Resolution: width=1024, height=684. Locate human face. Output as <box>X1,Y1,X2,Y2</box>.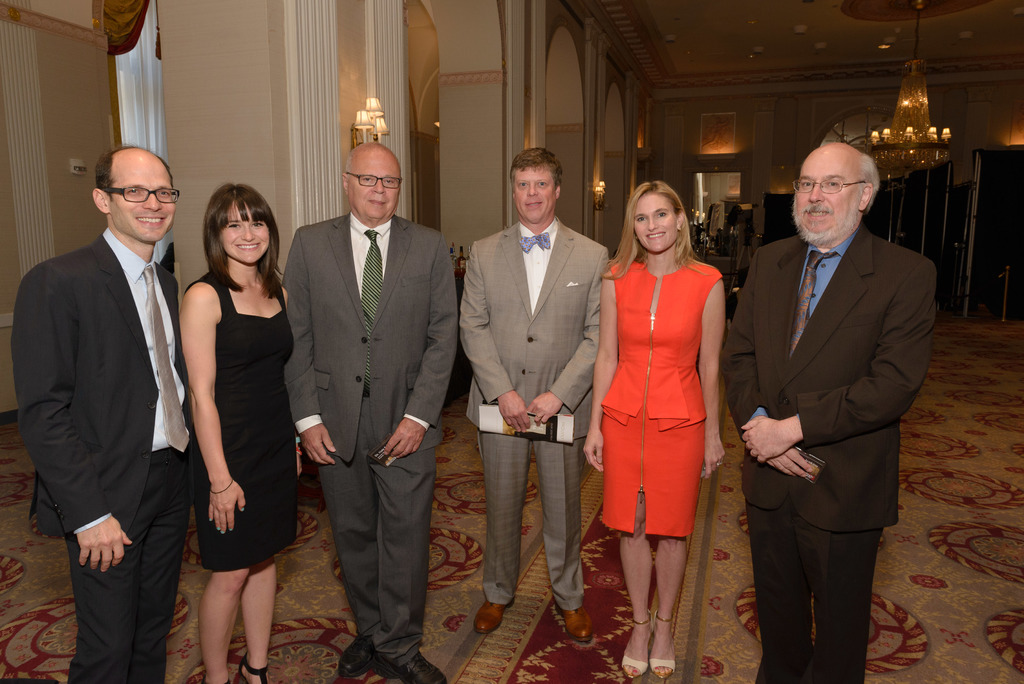
<box>634,194,678,253</box>.
